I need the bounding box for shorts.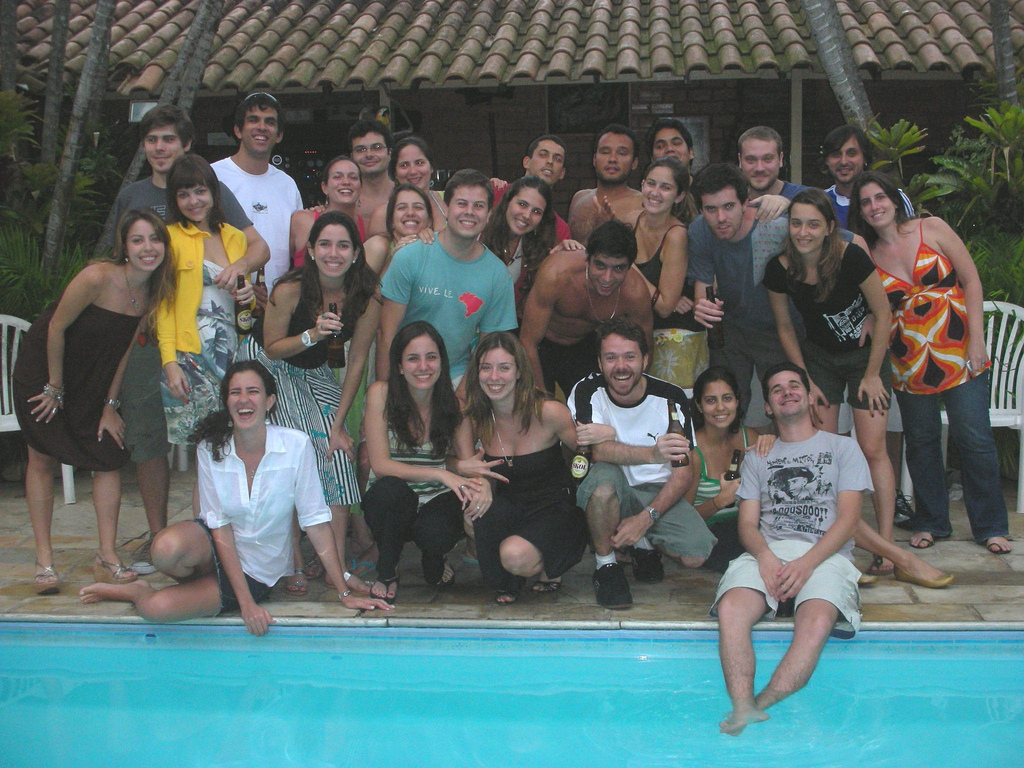
Here it is: {"x1": 805, "y1": 350, "x2": 891, "y2": 409}.
